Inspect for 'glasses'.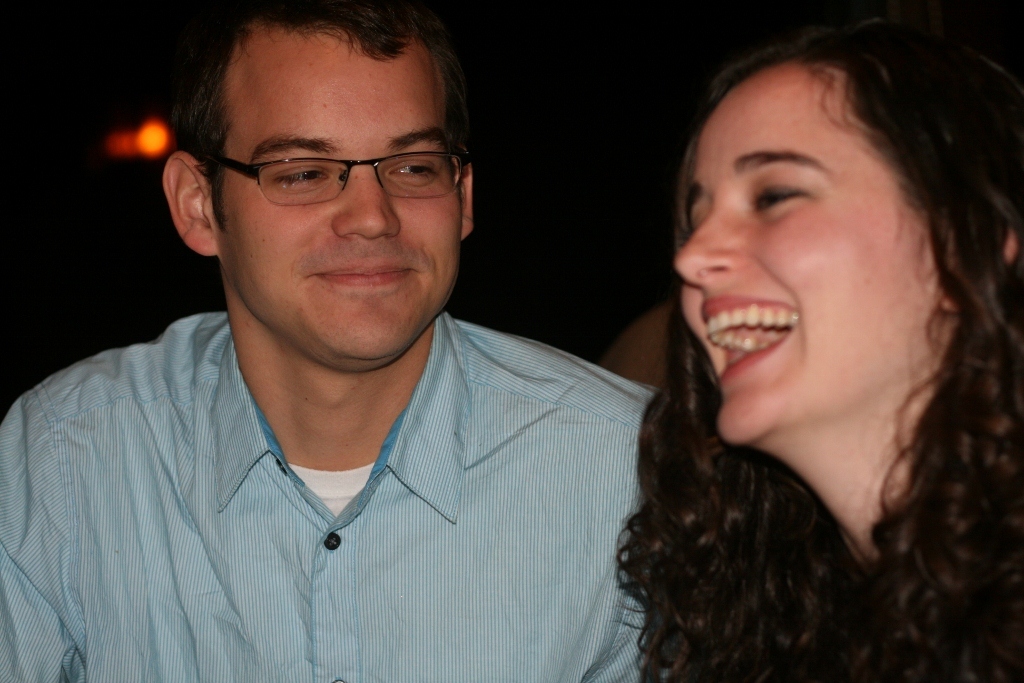
Inspection: box(184, 121, 469, 204).
